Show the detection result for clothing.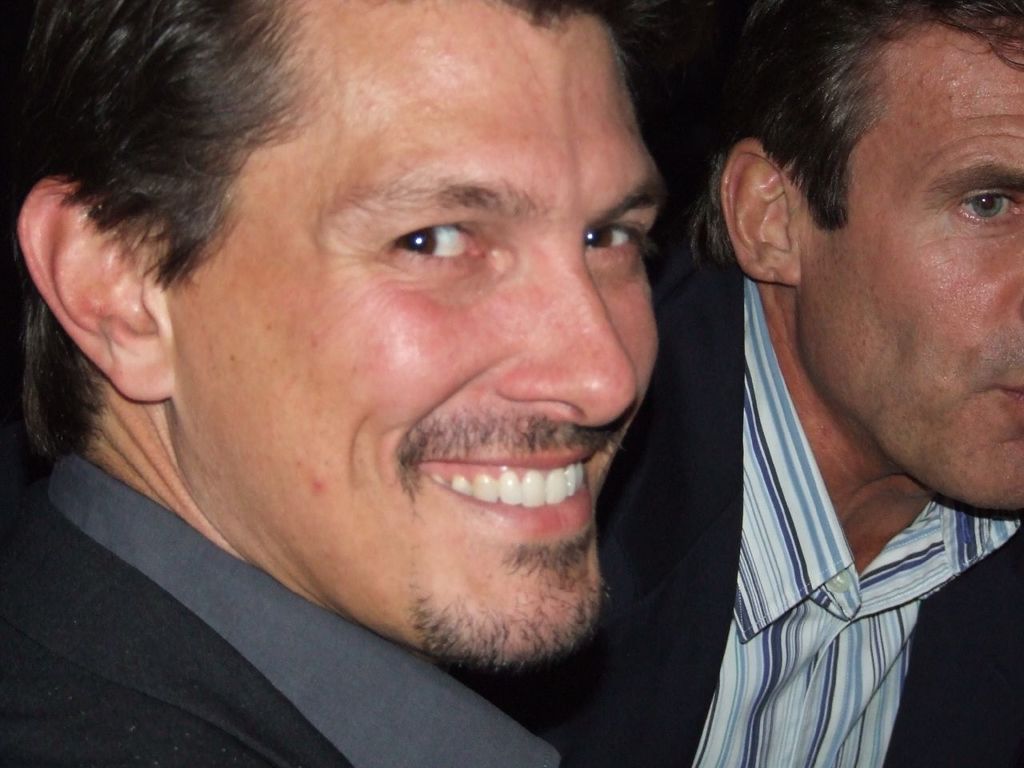
bbox=(0, 398, 480, 767).
